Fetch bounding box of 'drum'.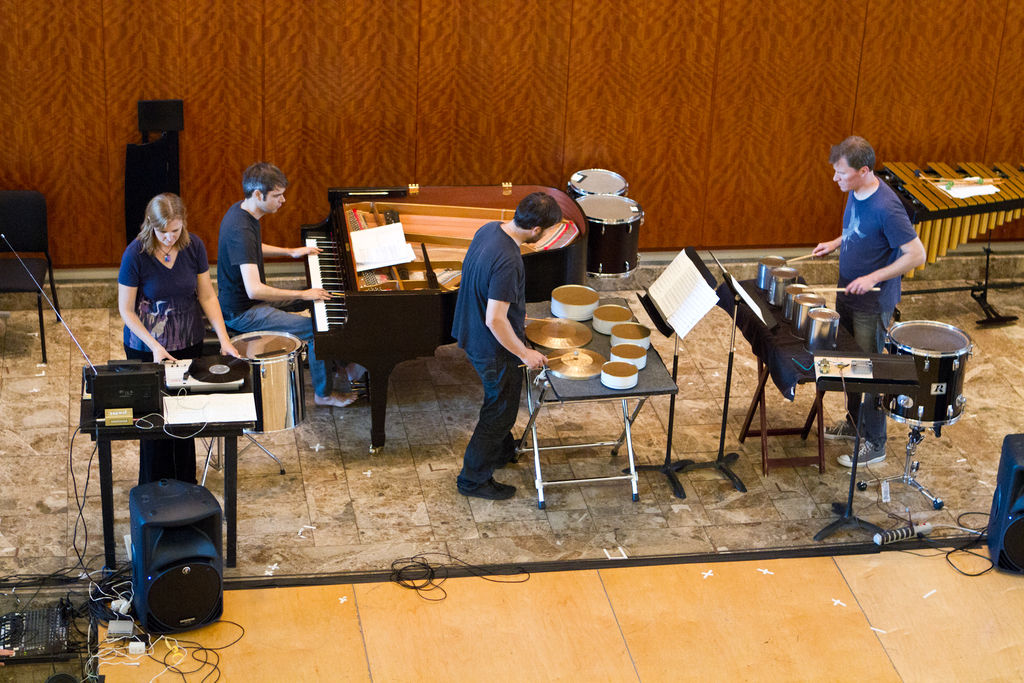
Bbox: <bbox>527, 317, 593, 350</bbox>.
